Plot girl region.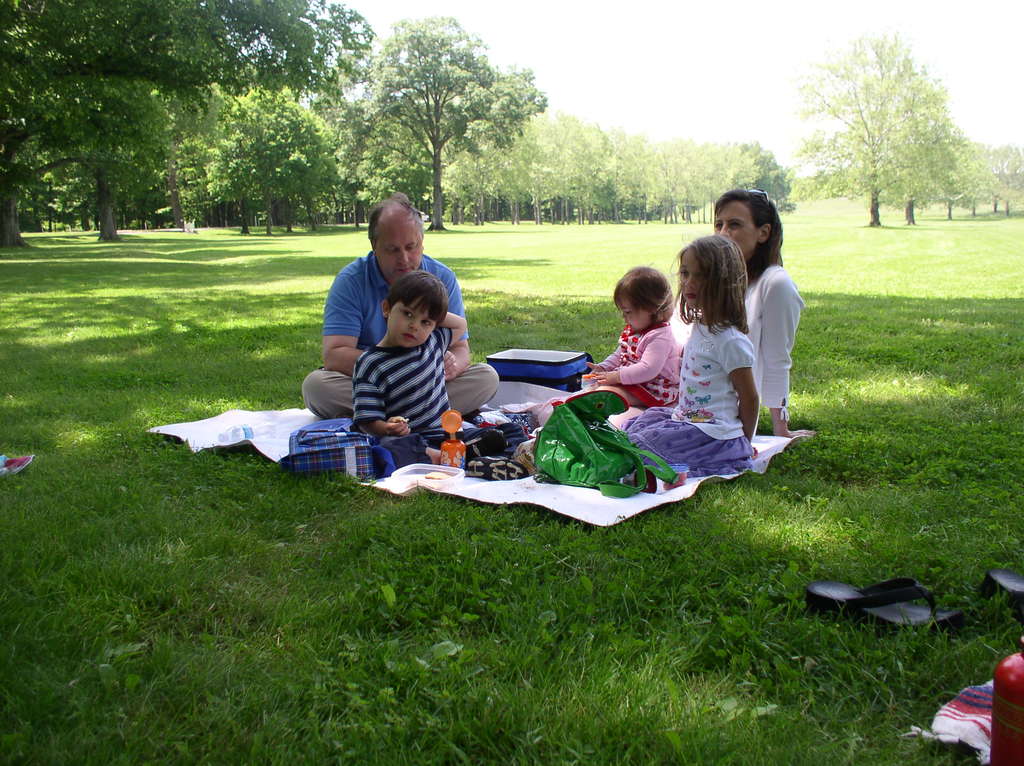
Plotted at 624/224/758/480.
